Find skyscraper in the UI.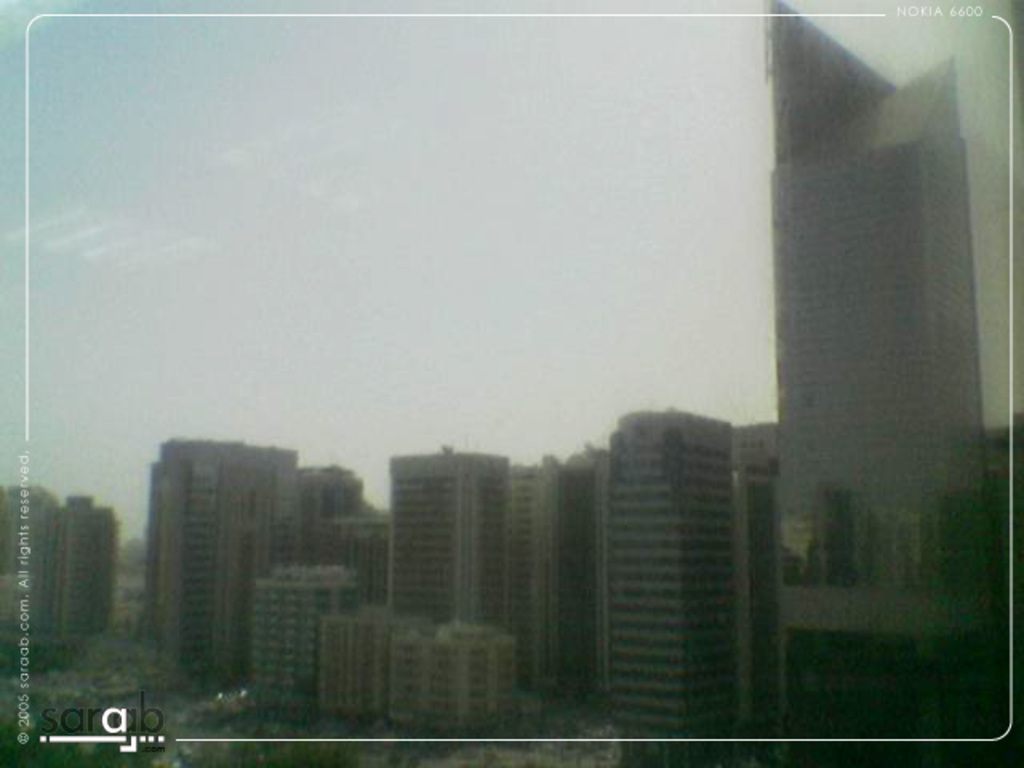
UI element at bbox=(574, 363, 811, 725).
